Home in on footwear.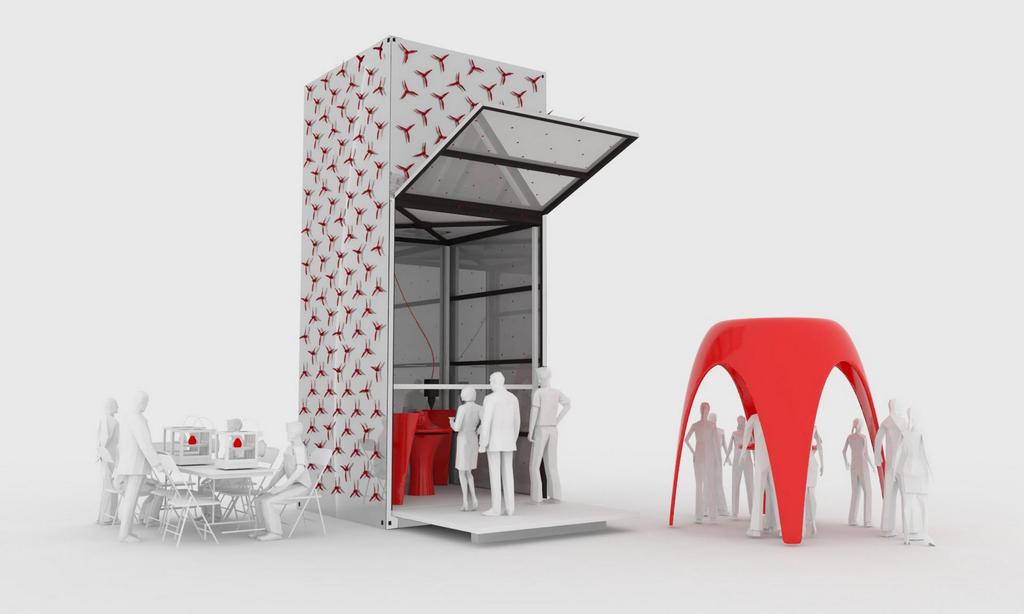
Homed in at l=502, t=503, r=509, b=512.
